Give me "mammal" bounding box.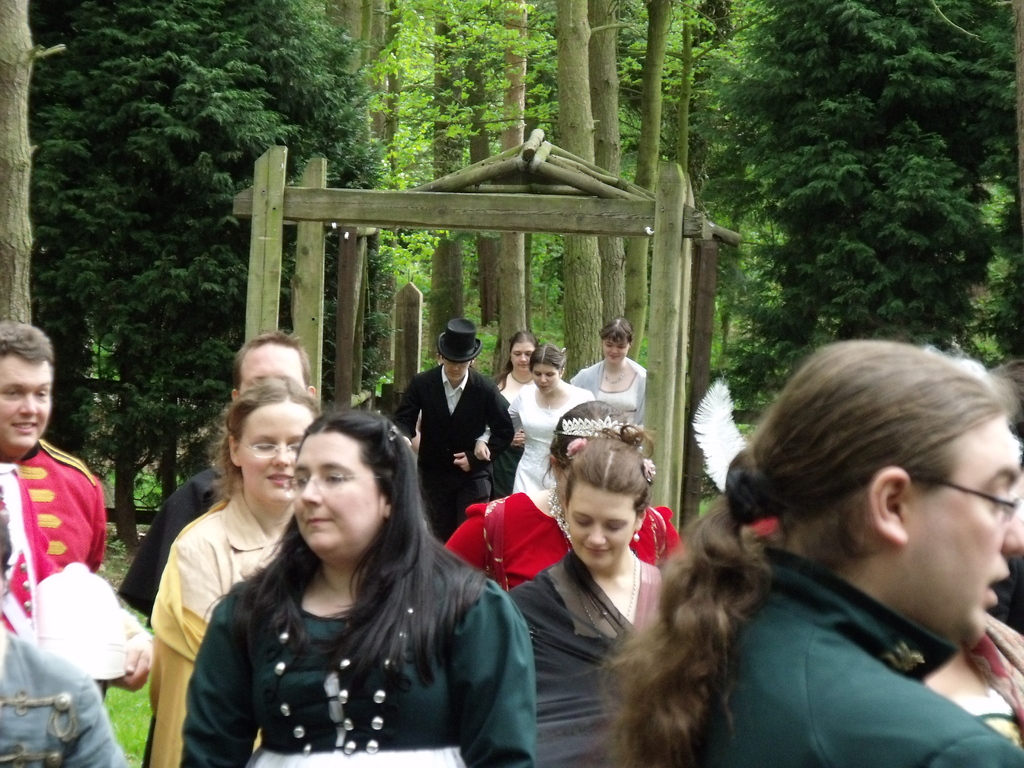
locate(491, 332, 543, 404).
